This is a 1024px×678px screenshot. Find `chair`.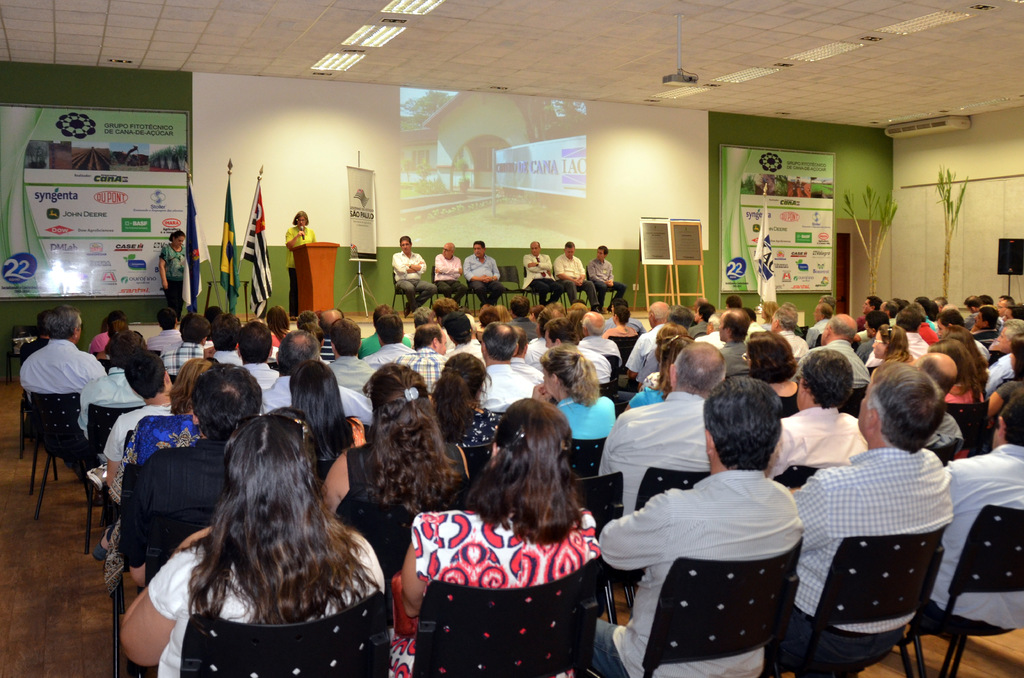
Bounding box: <bbox>568, 438, 610, 475</bbox>.
